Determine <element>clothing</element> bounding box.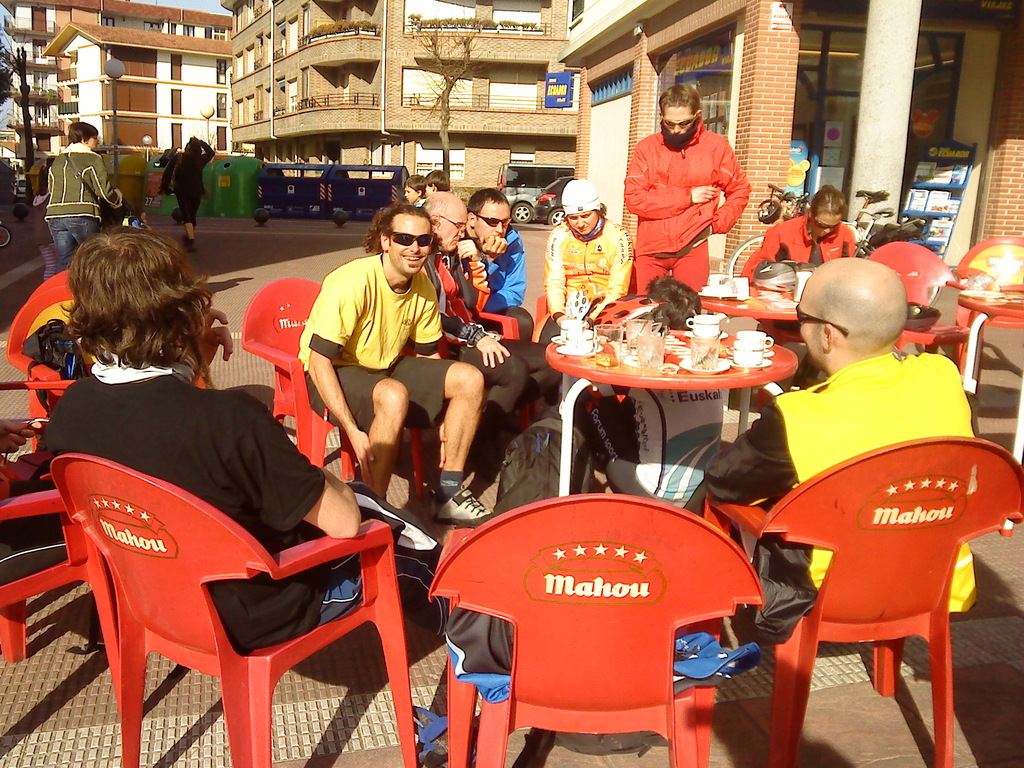
Determined: [623, 106, 763, 271].
